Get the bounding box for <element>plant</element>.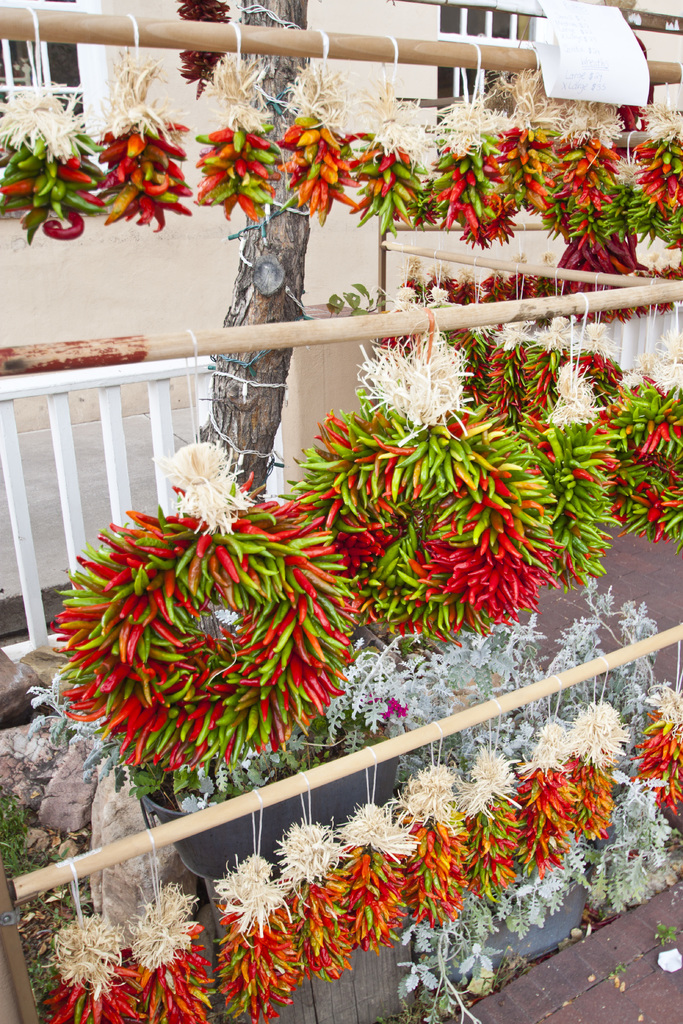
[left=40, top=907, right=147, bottom=1023].
